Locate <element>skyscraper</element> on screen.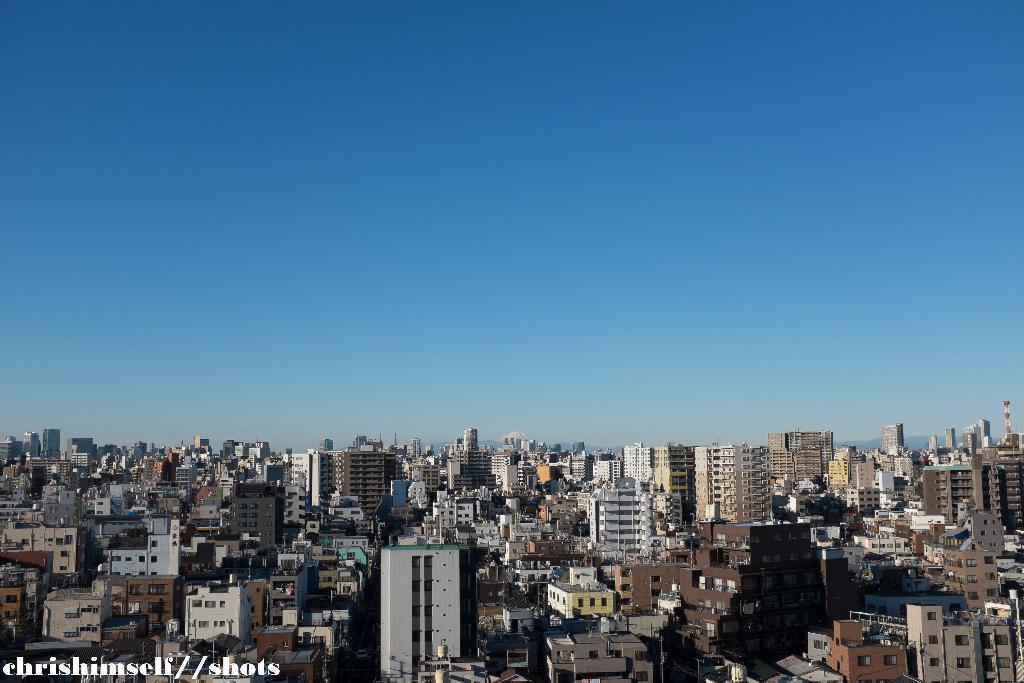
On screen at [x1=378, y1=539, x2=461, y2=679].
